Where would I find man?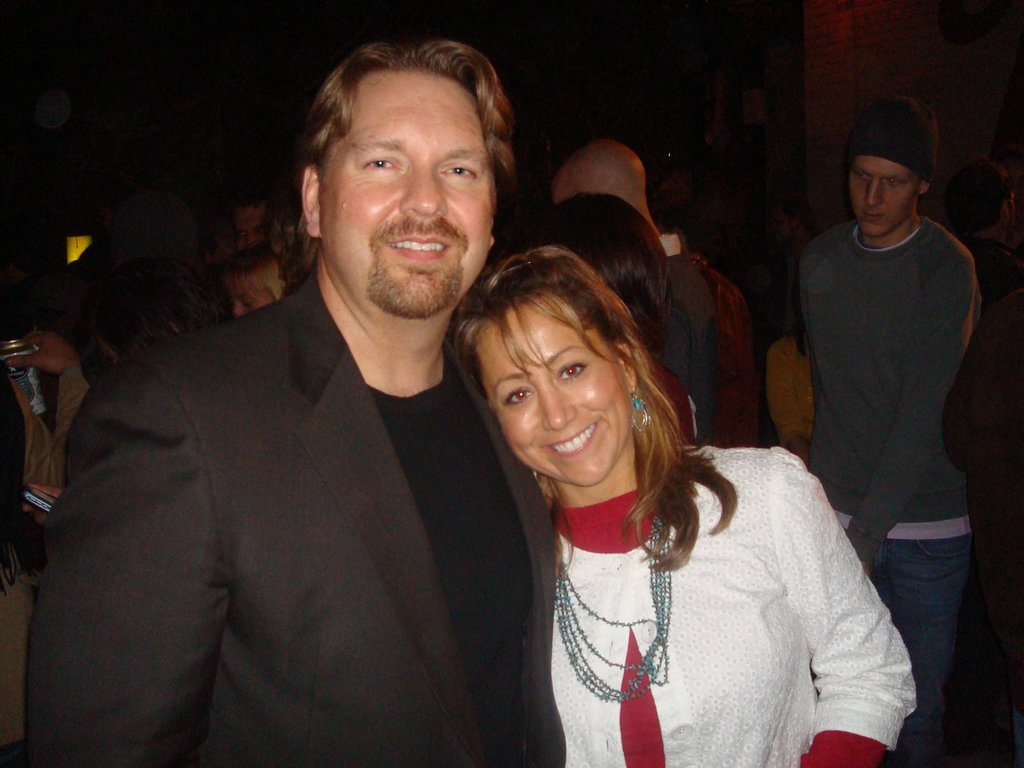
At (x1=228, y1=170, x2=280, y2=245).
